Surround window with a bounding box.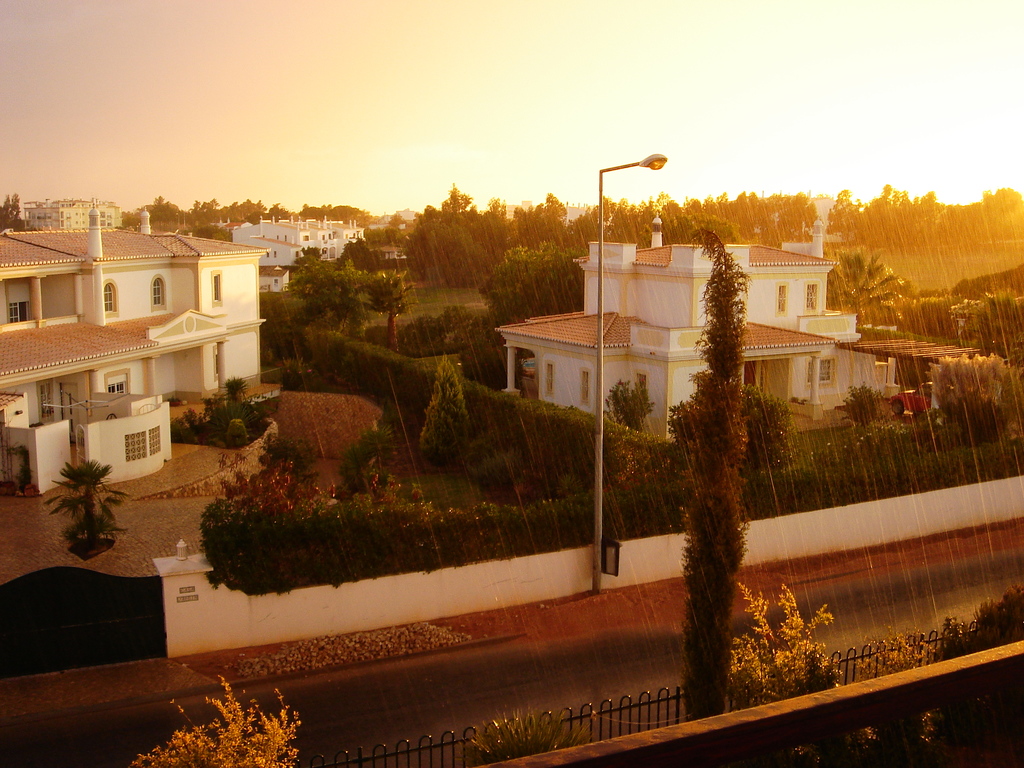
Rect(772, 285, 786, 307).
